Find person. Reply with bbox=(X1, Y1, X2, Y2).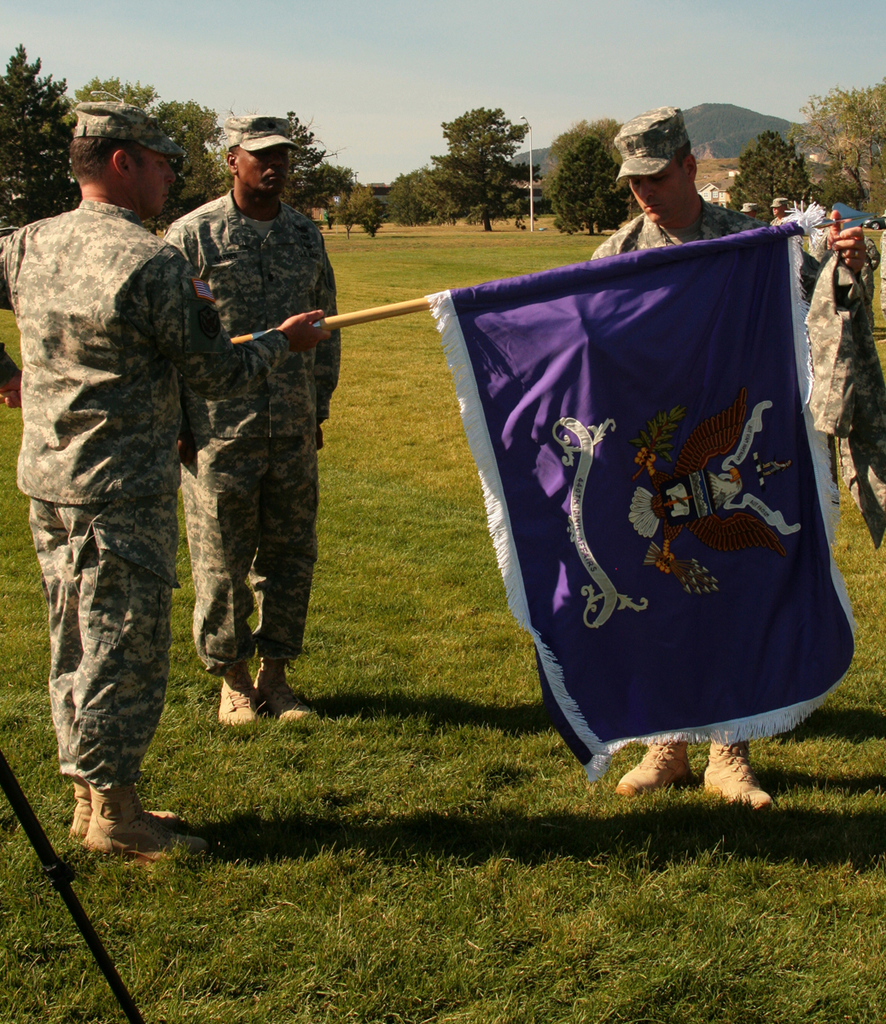
bbox=(589, 104, 865, 808).
